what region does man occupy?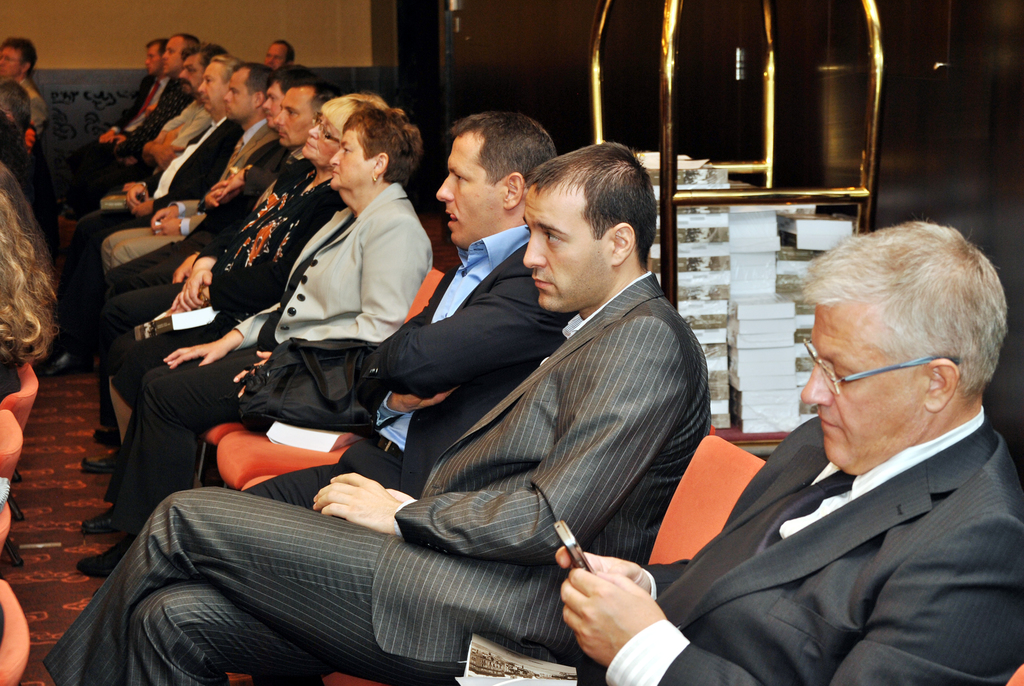
Rect(102, 63, 272, 276).
